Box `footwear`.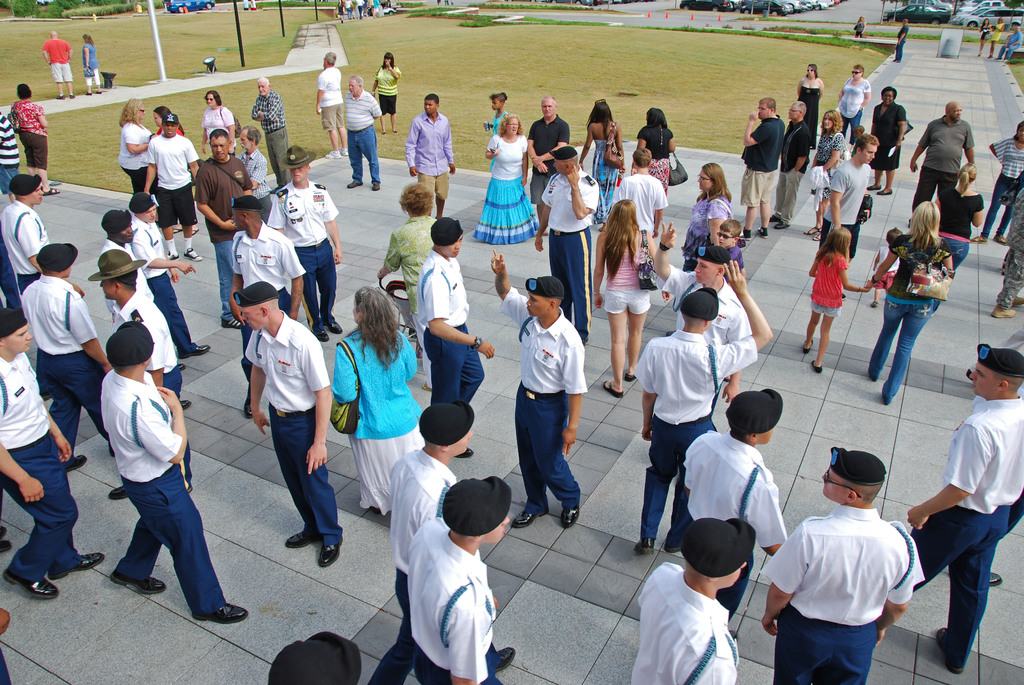
286,530,319,553.
